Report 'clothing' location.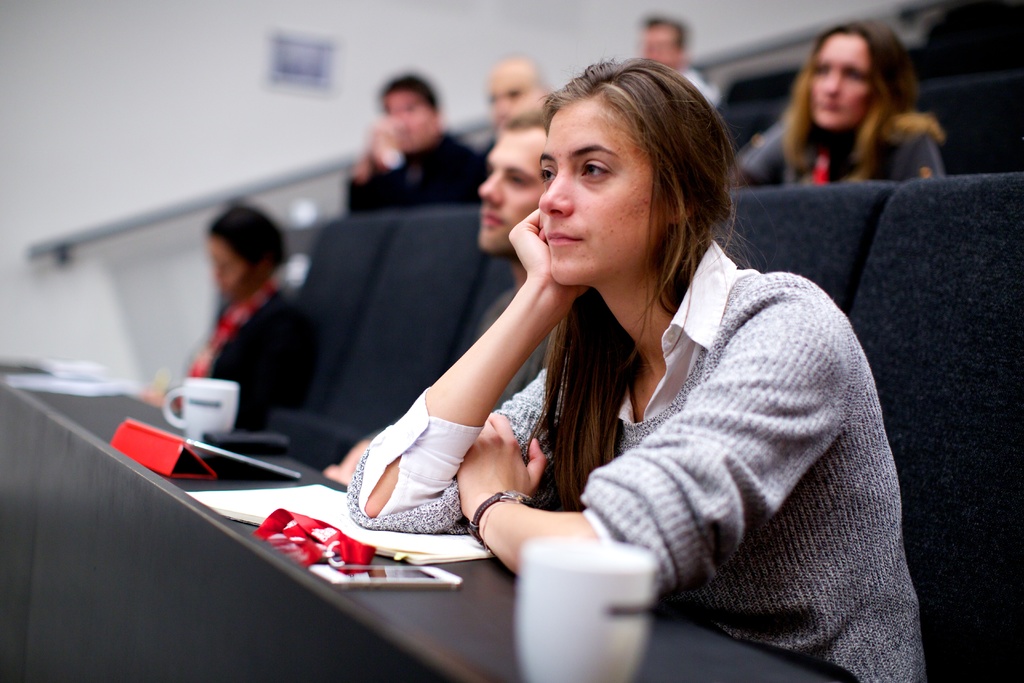
Report: bbox=(284, 179, 893, 636).
